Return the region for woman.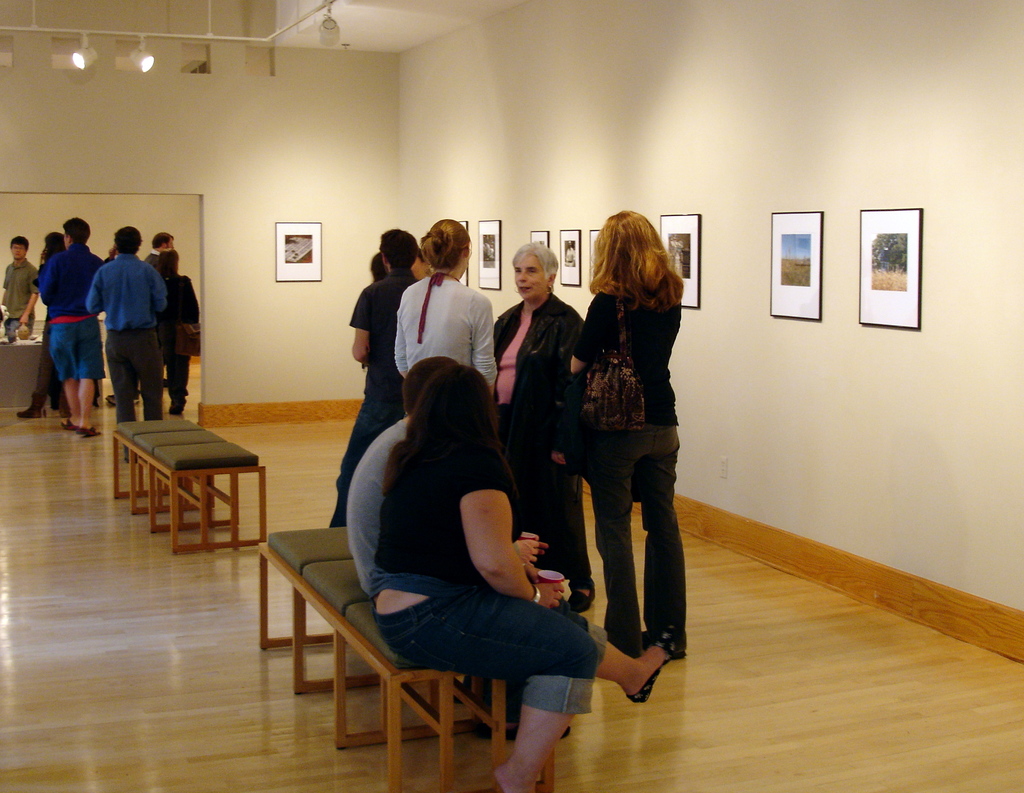
left=385, top=215, right=506, bottom=392.
